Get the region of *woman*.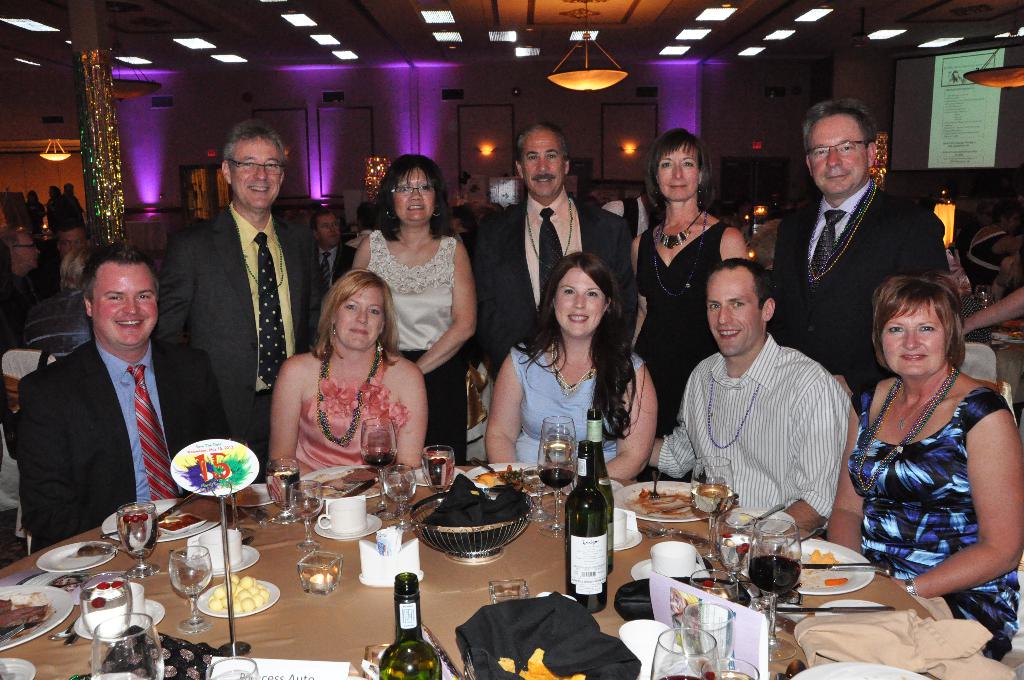
<region>268, 266, 436, 477</region>.
